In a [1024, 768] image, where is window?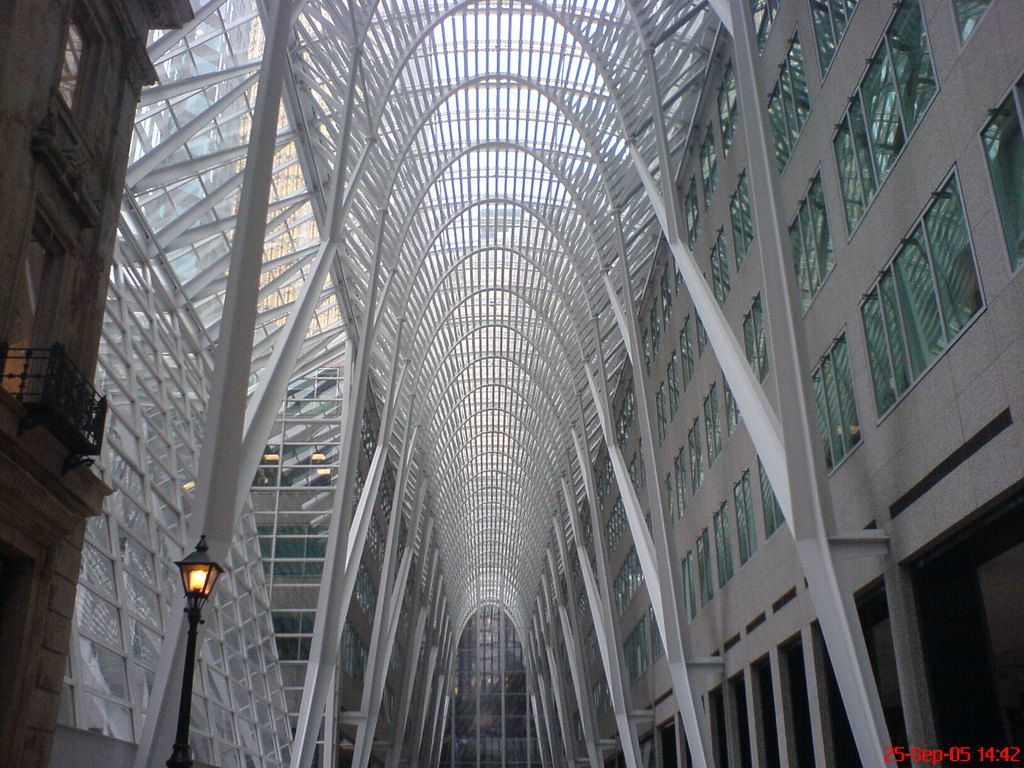
[727,170,752,262].
